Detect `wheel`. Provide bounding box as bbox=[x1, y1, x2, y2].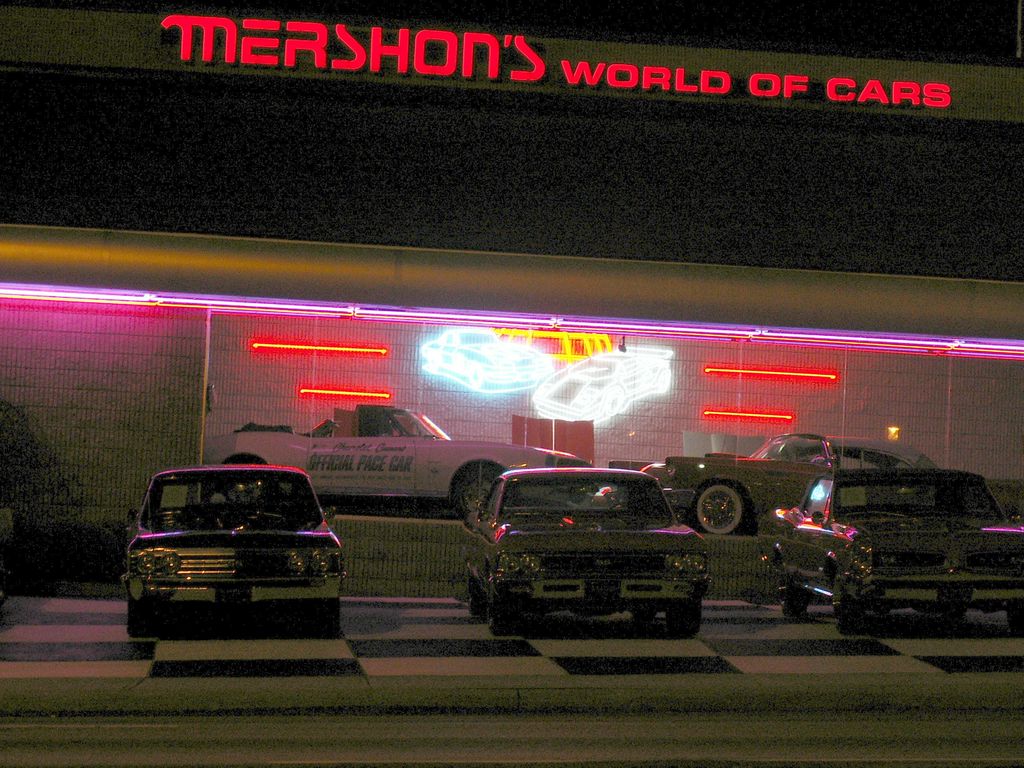
bbox=[470, 577, 484, 617].
